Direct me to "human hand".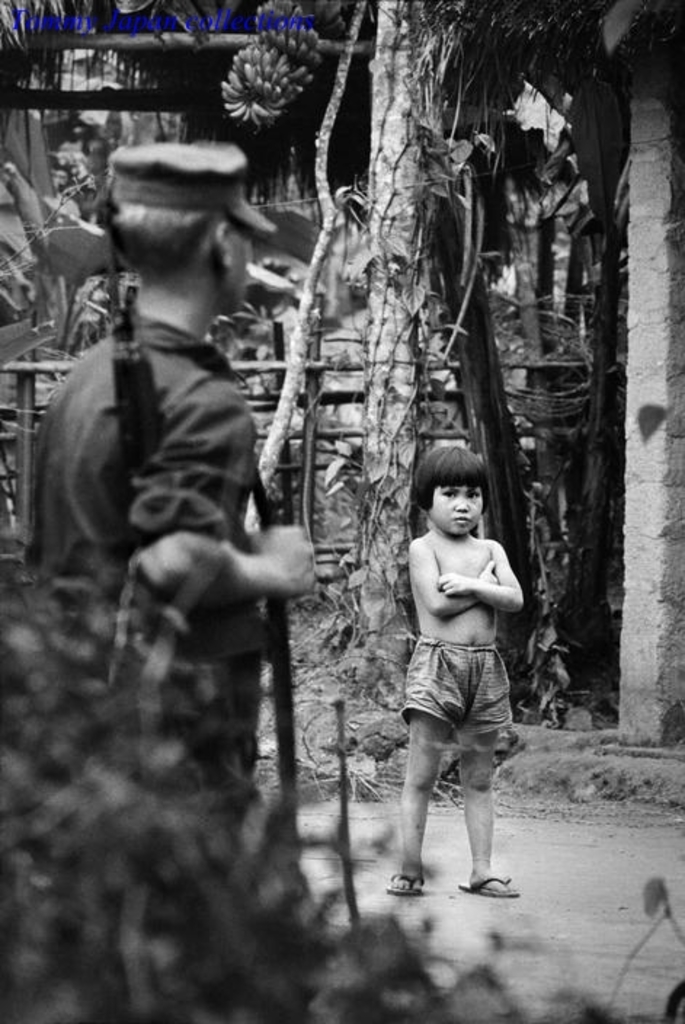
Direction: rect(198, 508, 339, 608).
